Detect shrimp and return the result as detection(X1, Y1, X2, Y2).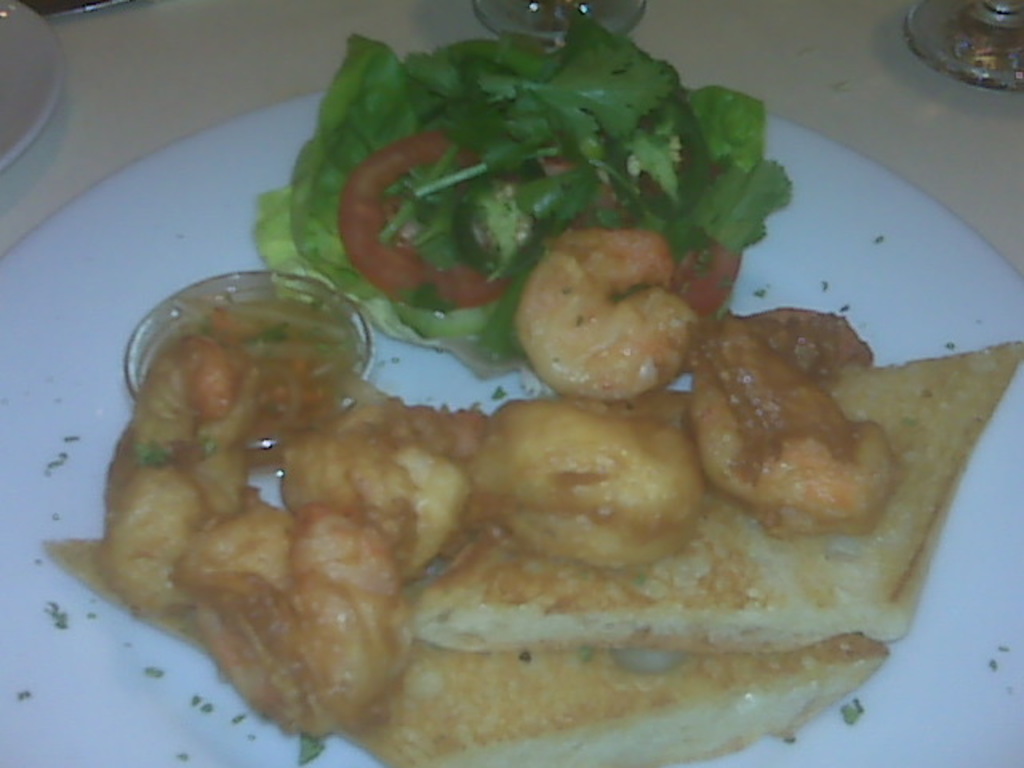
detection(96, 325, 232, 618).
